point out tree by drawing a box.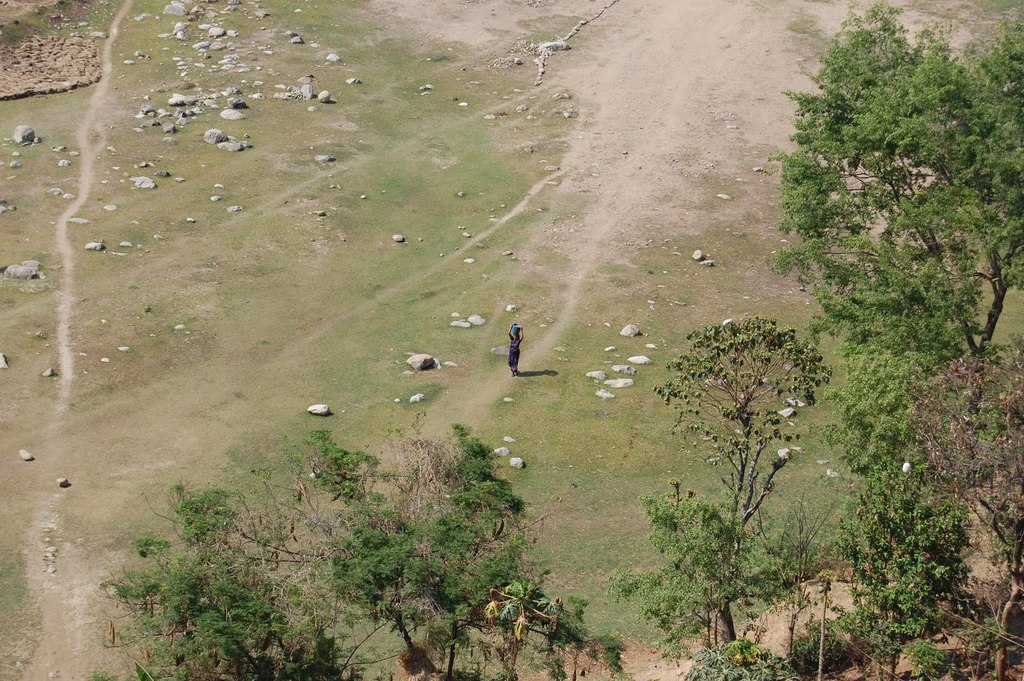
(left=107, top=426, right=630, bottom=680).
